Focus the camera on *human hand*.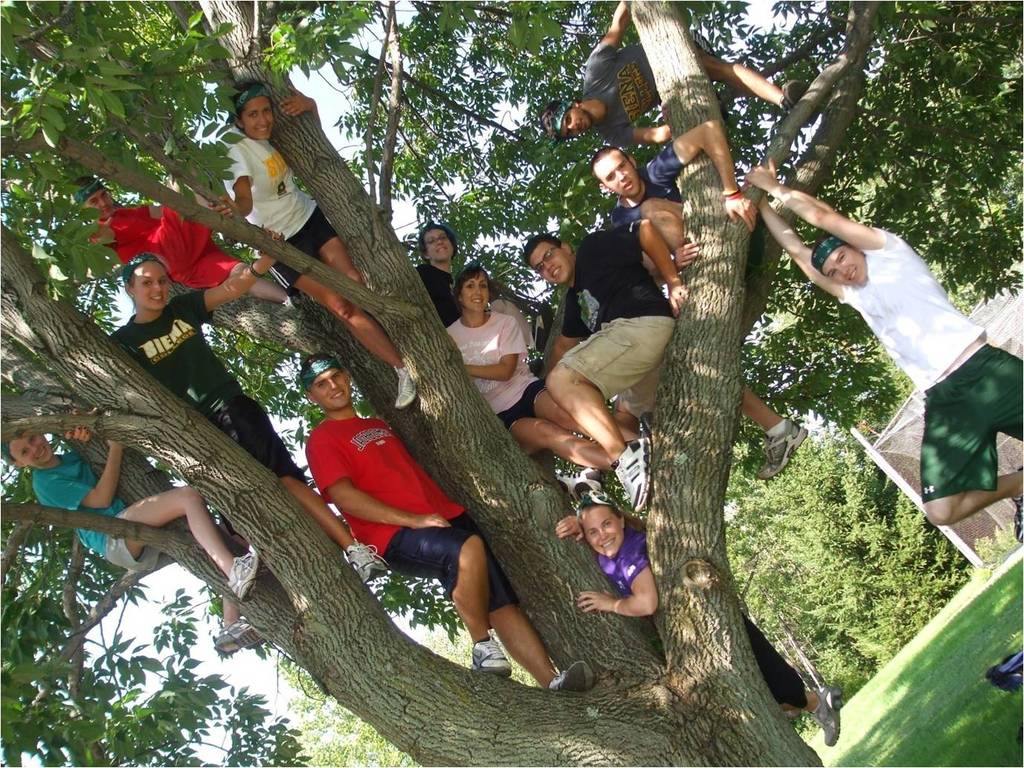
Focus region: <box>62,407,91,444</box>.
